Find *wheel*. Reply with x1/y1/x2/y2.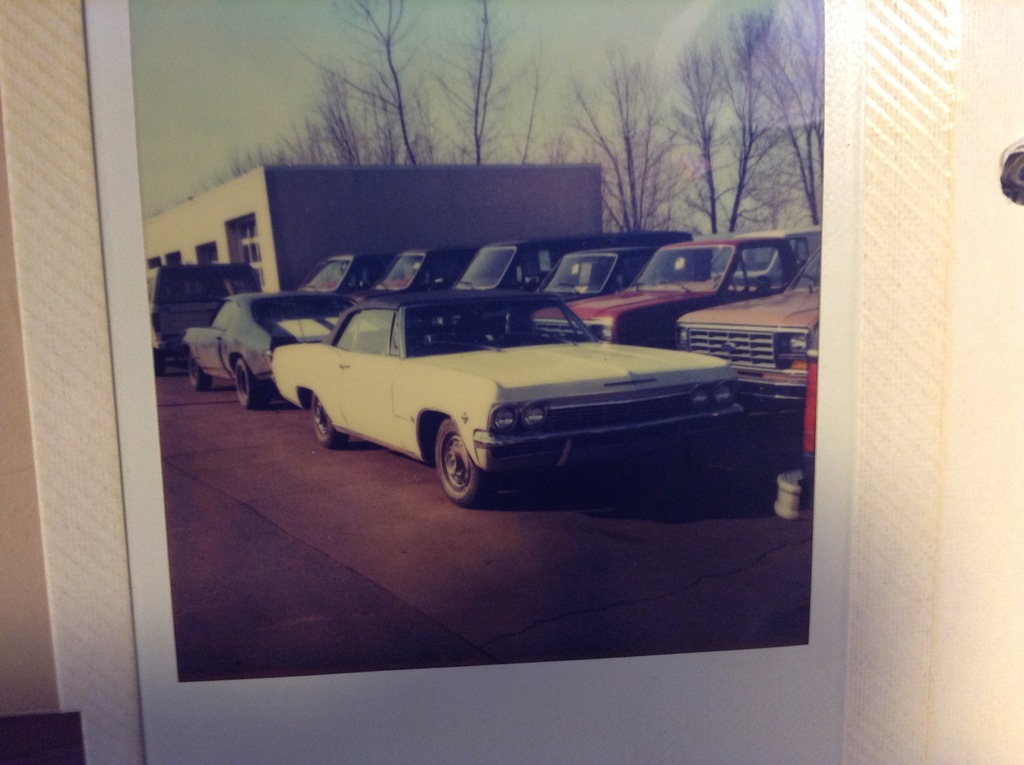
152/350/167/375.
